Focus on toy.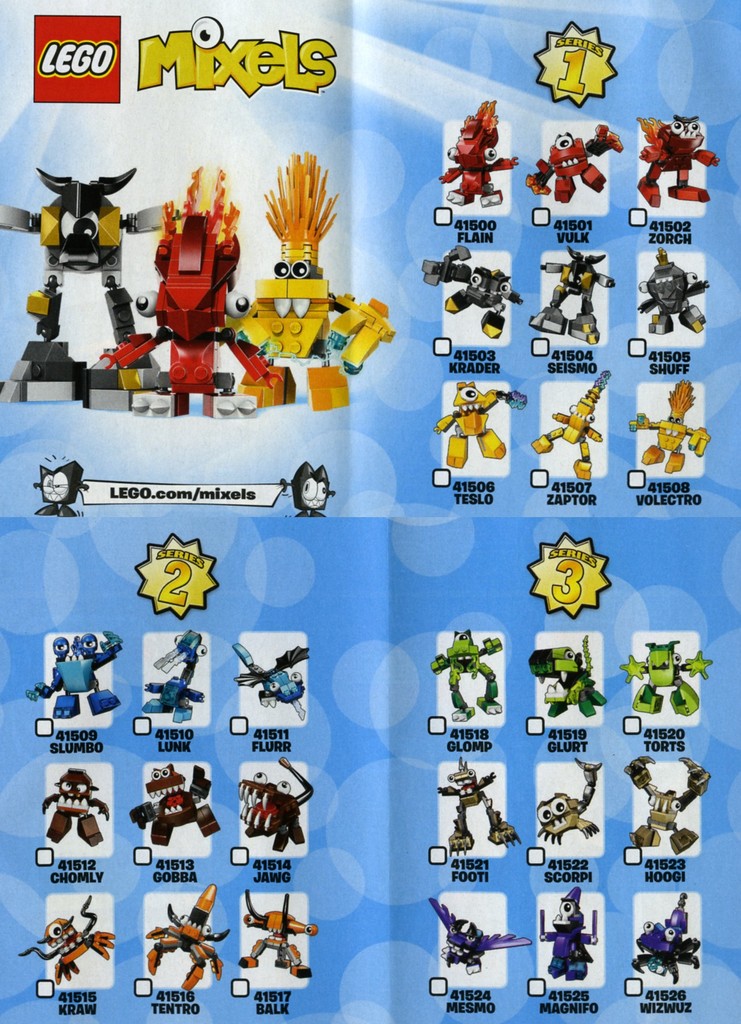
Focused at box=[430, 633, 502, 720].
